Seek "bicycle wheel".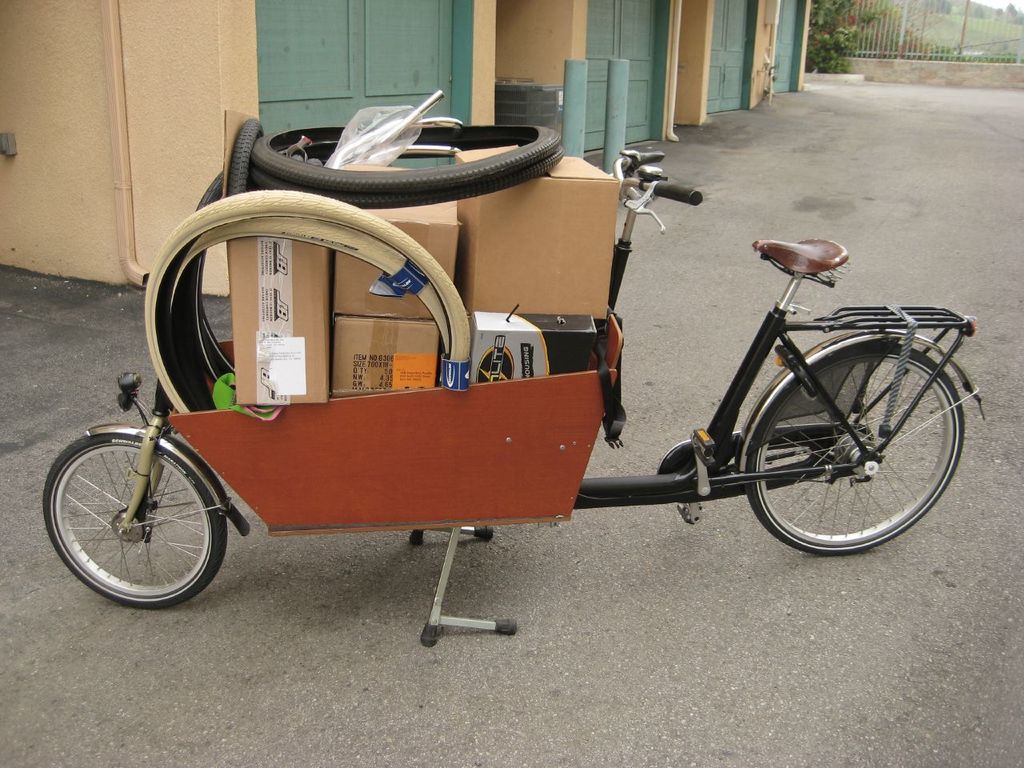
{"x1": 49, "y1": 423, "x2": 218, "y2": 612}.
